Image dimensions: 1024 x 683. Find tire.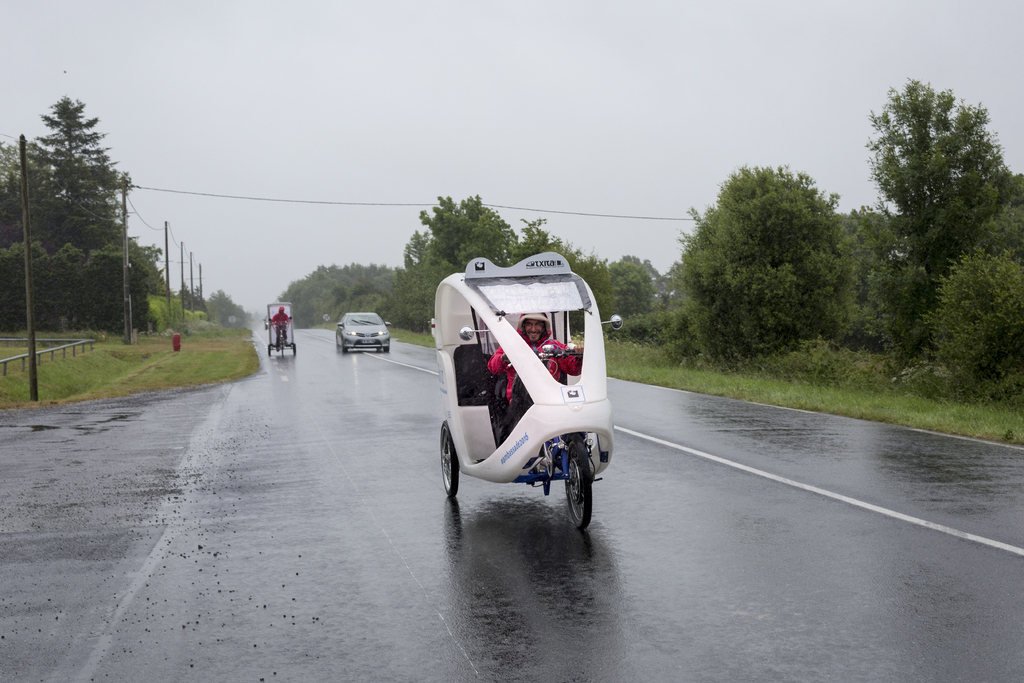
[left=438, top=423, right=463, bottom=509].
